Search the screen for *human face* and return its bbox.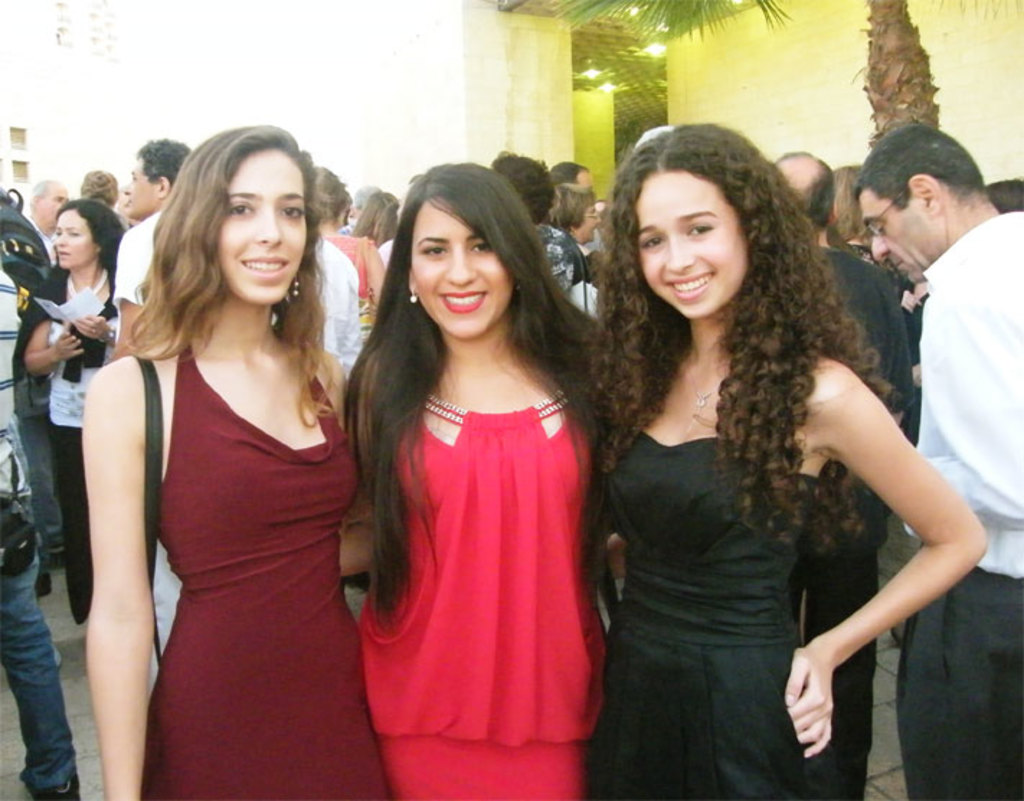
Found: rect(638, 171, 746, 320).
